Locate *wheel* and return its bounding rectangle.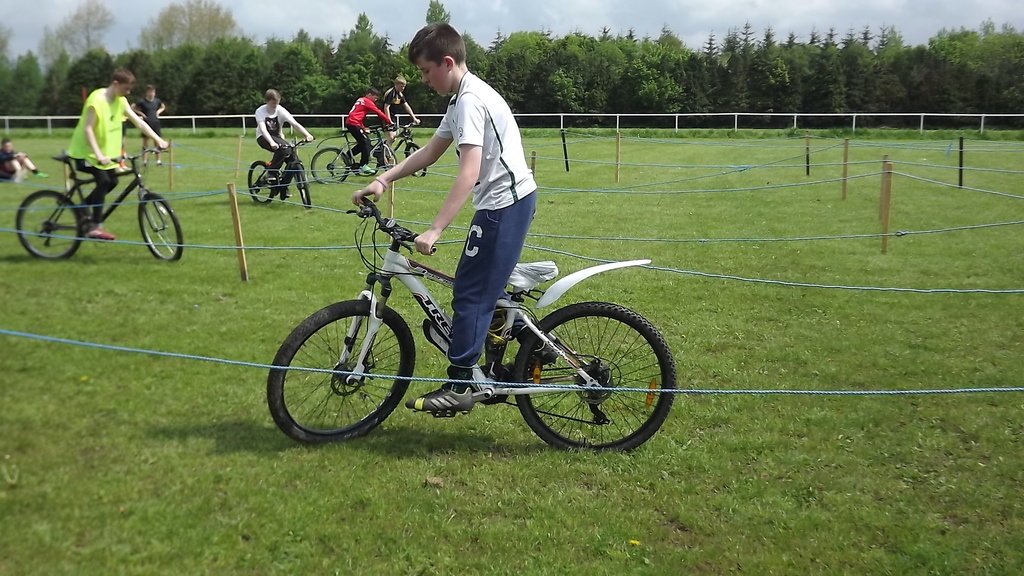
<bbox>351, 150, 379, 178</bbox>.
